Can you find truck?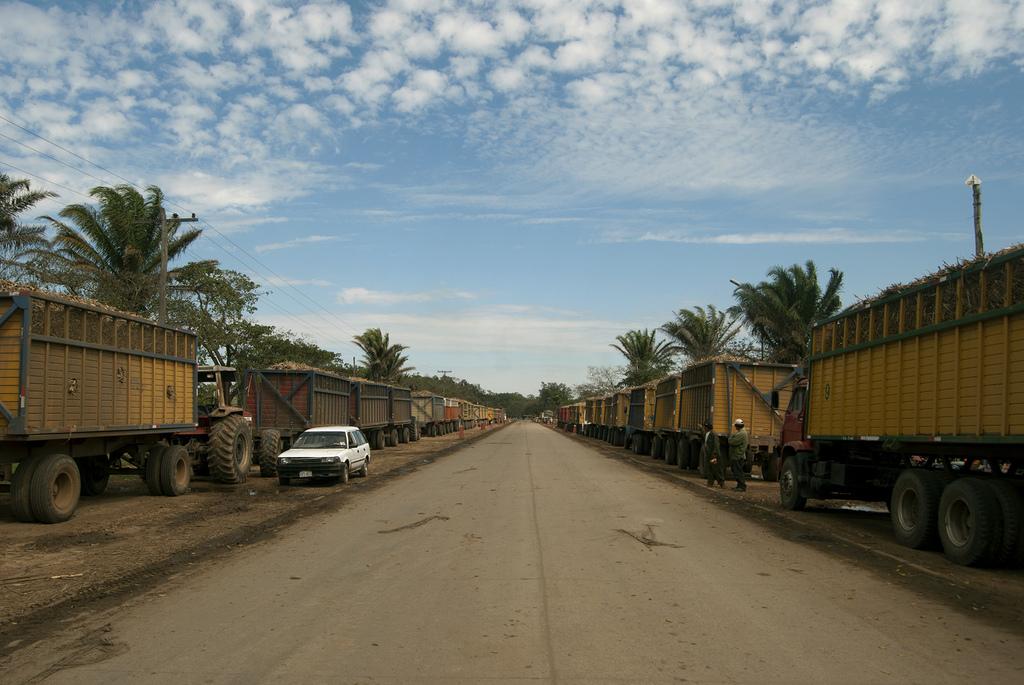
Yes, bounding box: detection(449, 397, 472, 443).
